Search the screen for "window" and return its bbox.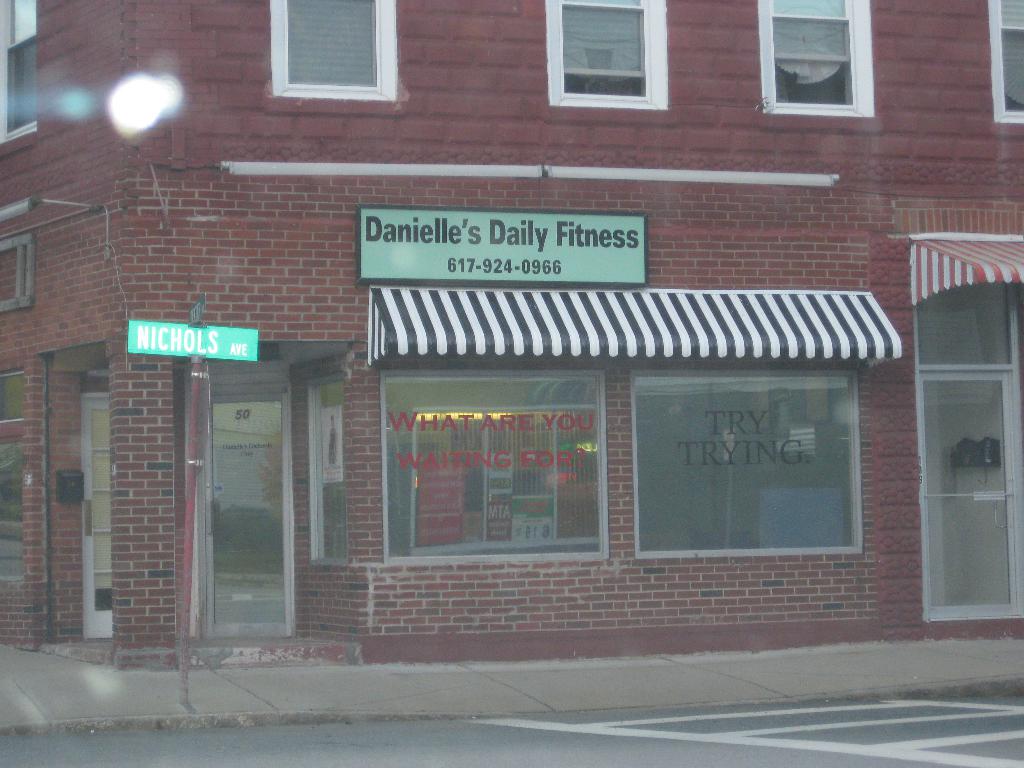
Found: left=988, top=0, right=1023, bottom=124.
